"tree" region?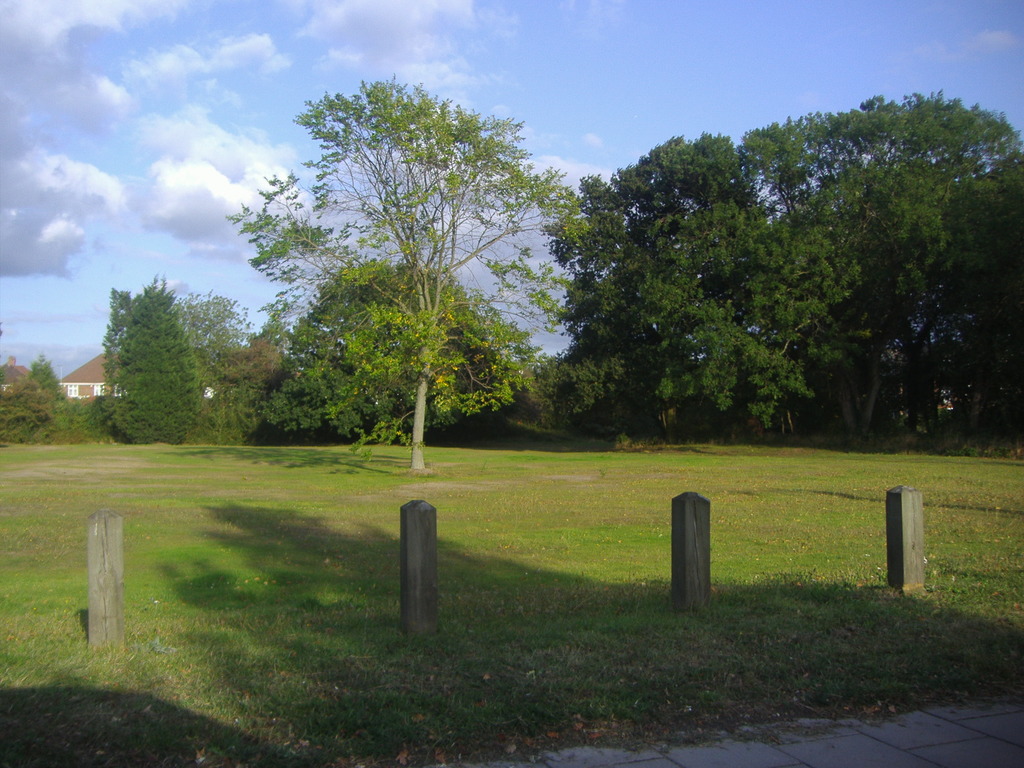
86, 260, 230, 448
